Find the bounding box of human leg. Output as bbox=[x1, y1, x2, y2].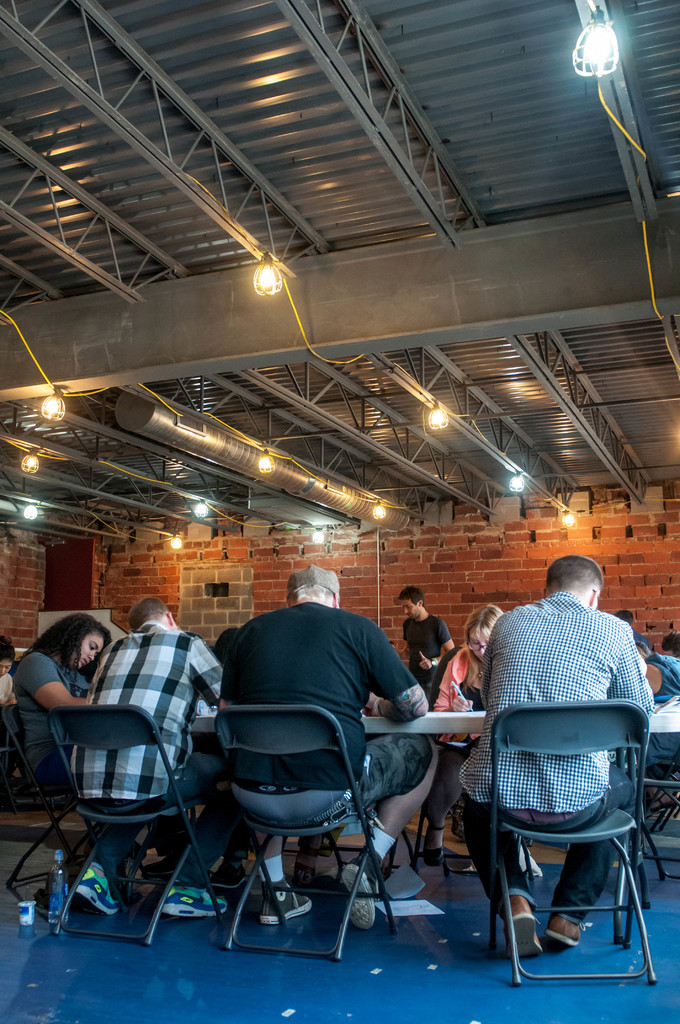
bbox=[473, 785, 541, 961].
